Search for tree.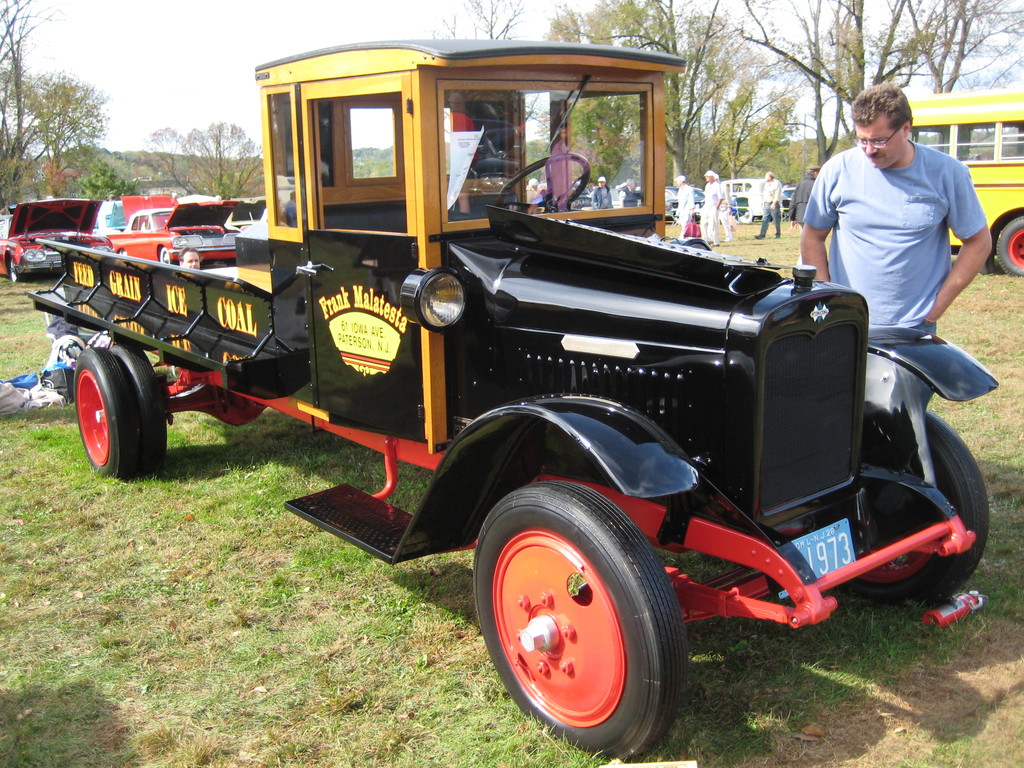
Found at (x1=145, y1=115, x2=268, y2=191).
